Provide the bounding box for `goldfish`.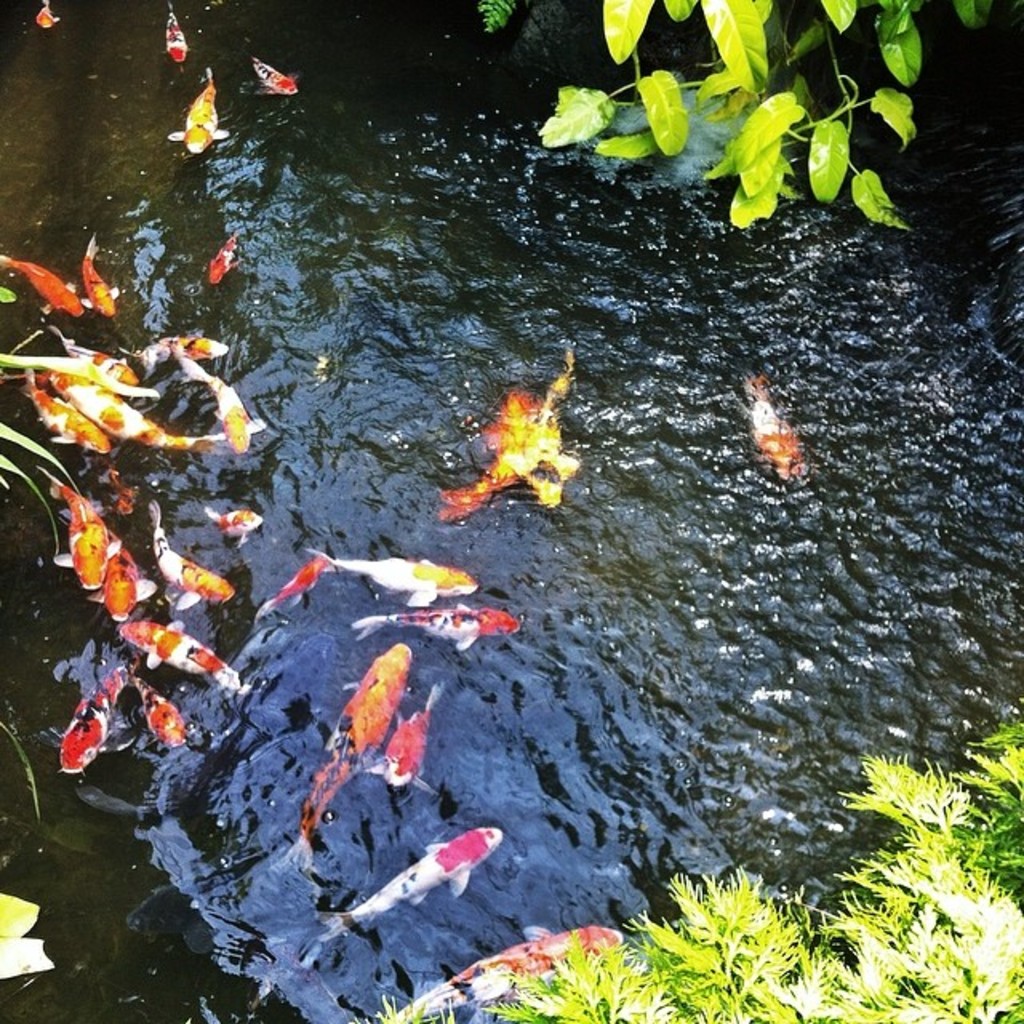
box=[438, 347, 586, 526].
